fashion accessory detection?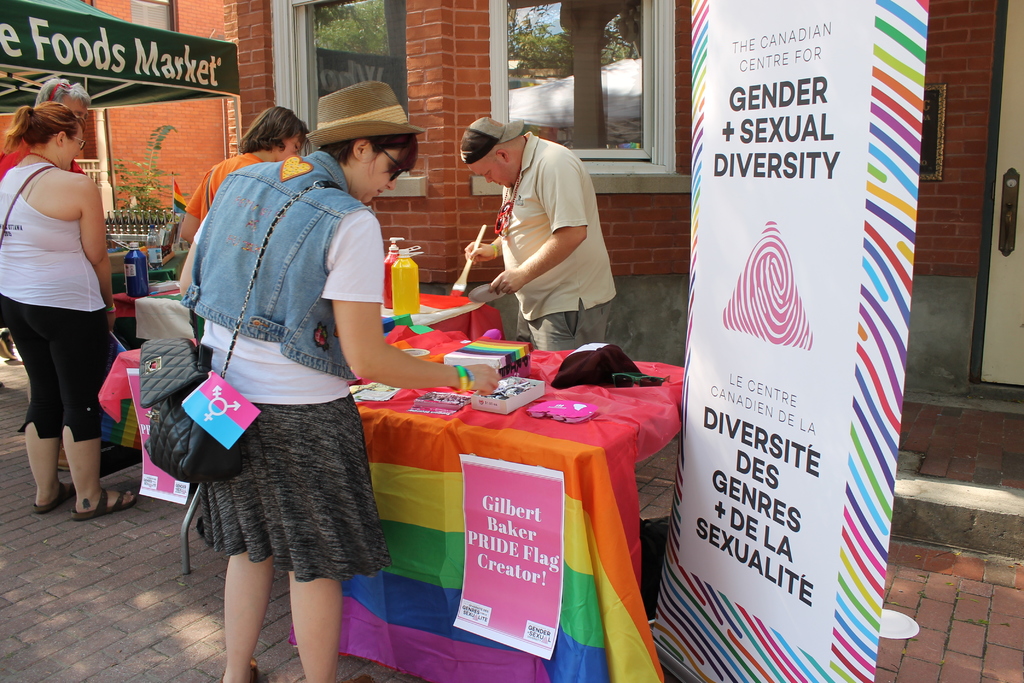
x1=36 y1=483 x2=72 y2=509
